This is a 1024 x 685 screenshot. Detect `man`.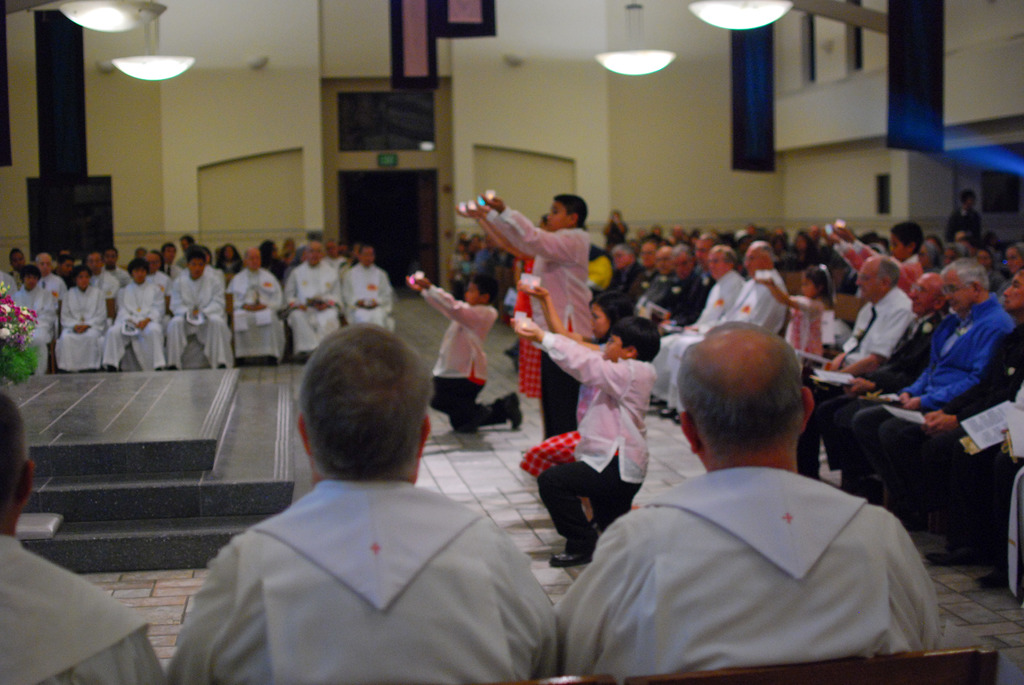
pyautogui.locateOnScreen(821, 270, 946, 501).
